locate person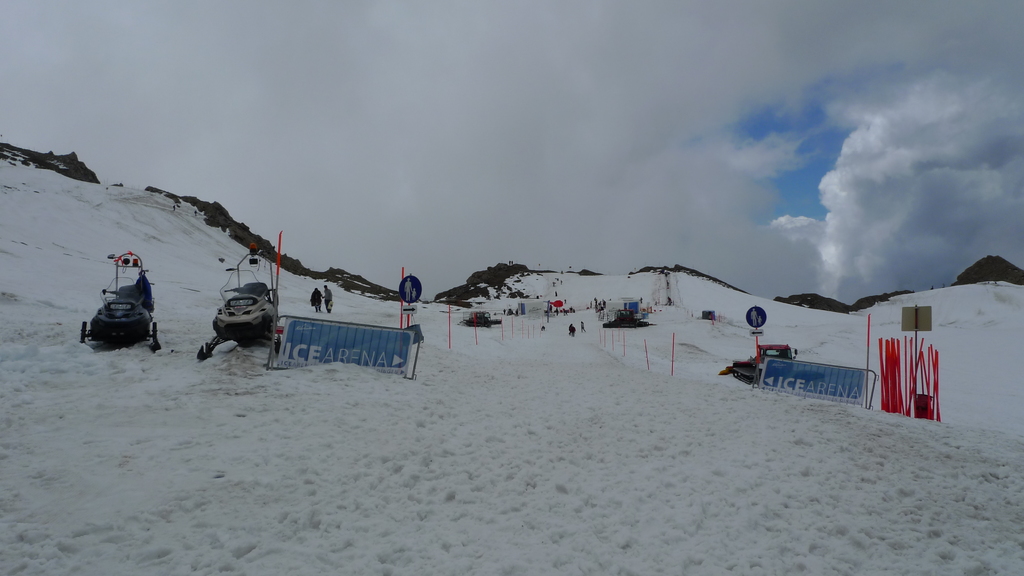
[667,292,675,306]
